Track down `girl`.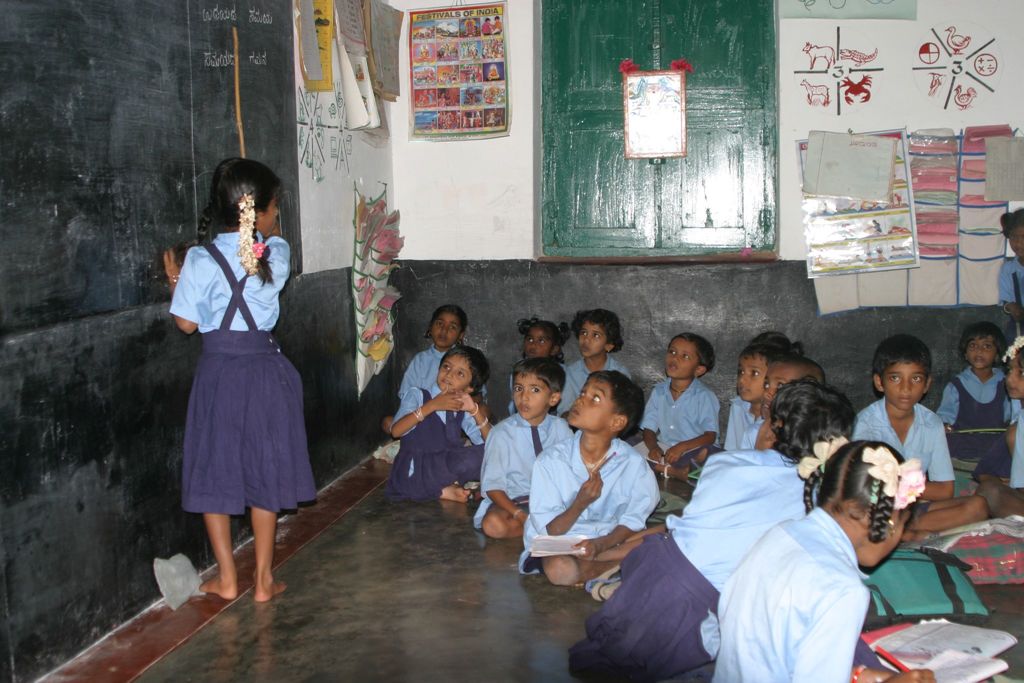
Tracked to box(556, 309, 632, 434).
